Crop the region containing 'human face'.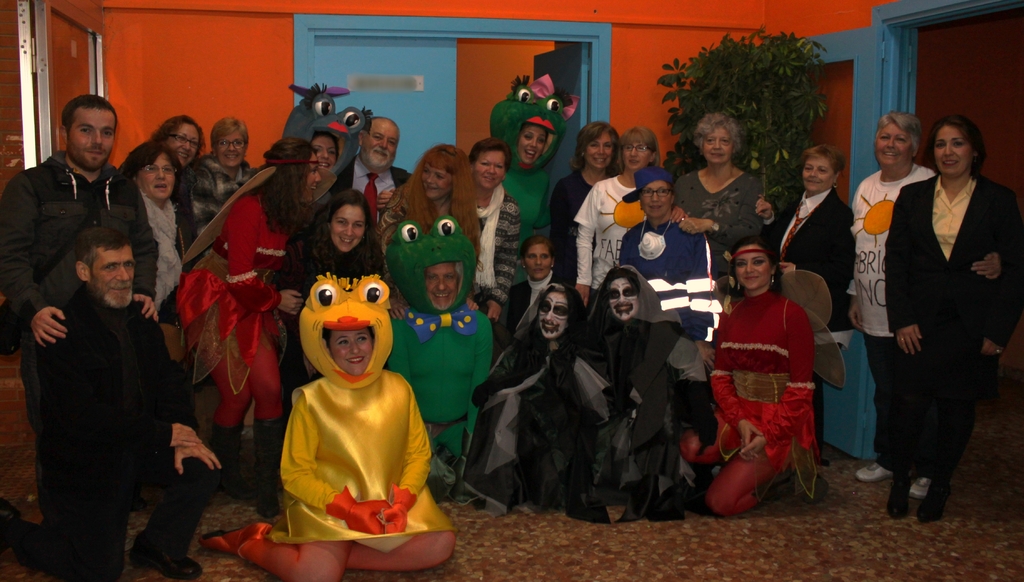
Crop region: {"left": 168, "top": 125, "right": 204, "bottom": 168}.
